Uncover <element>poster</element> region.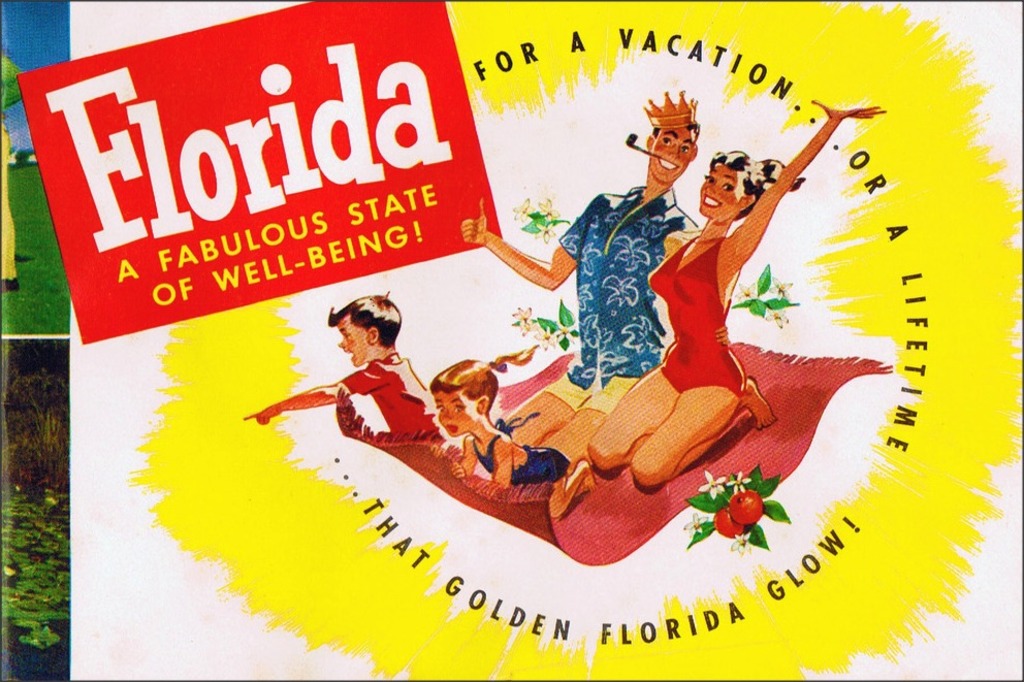
Uncovered: 0 0 1023 681.
